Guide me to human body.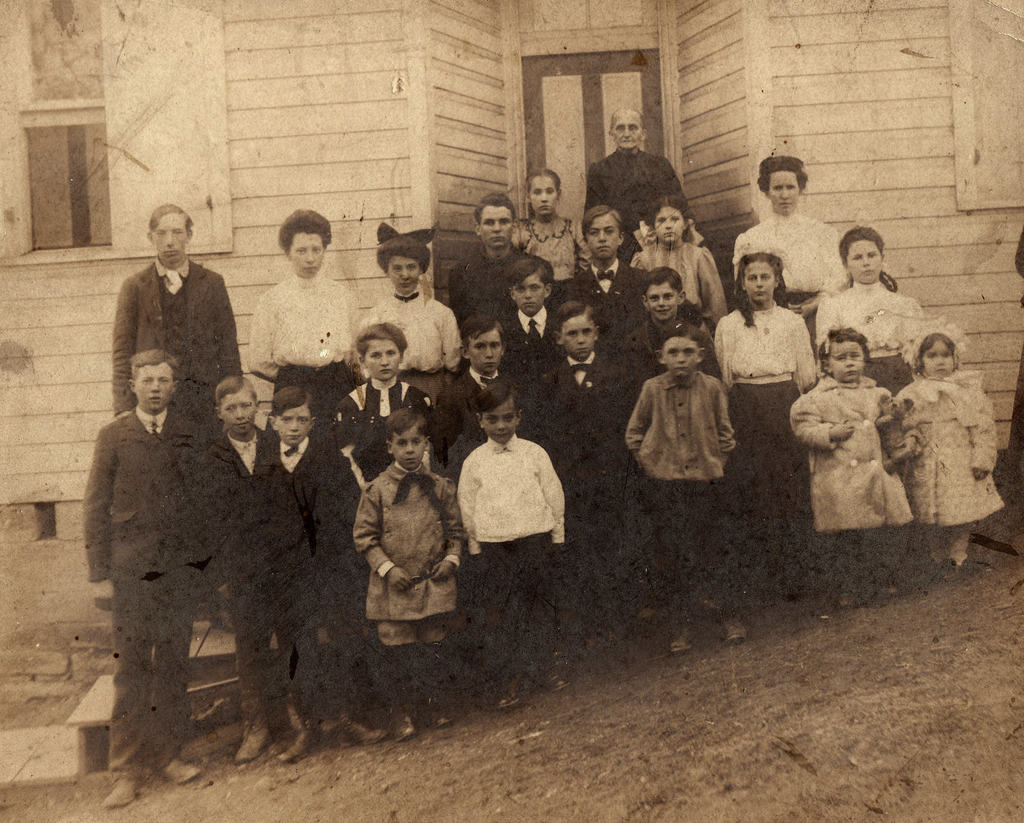
Guidance: [x1=209, y1=375, x2=261, y2=763].
